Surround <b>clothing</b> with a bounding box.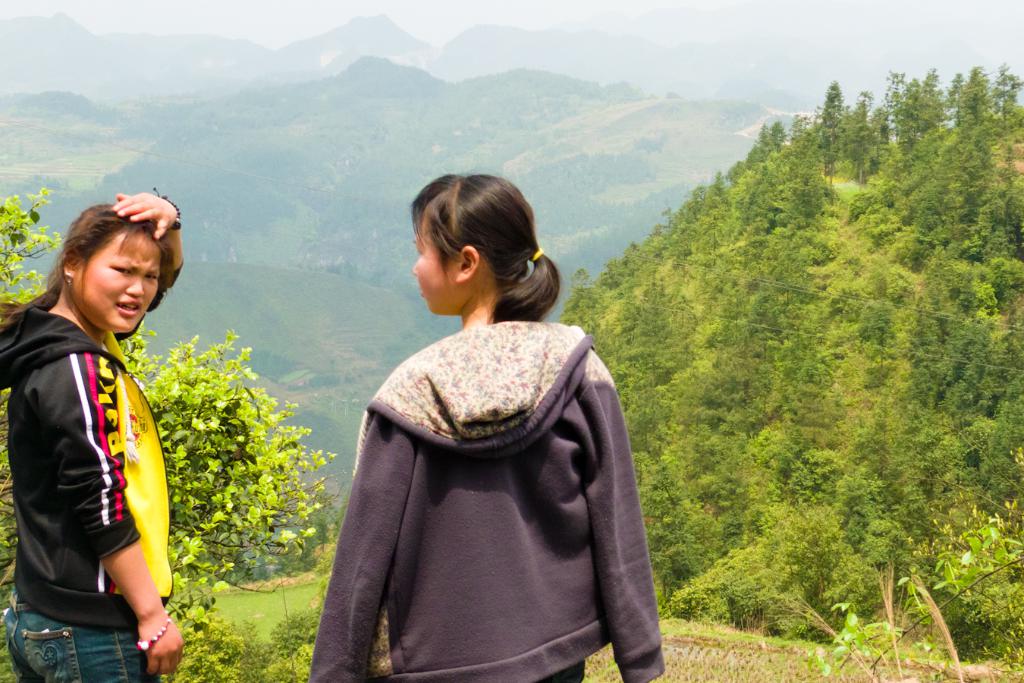
box(312, 323, 669, 682).
